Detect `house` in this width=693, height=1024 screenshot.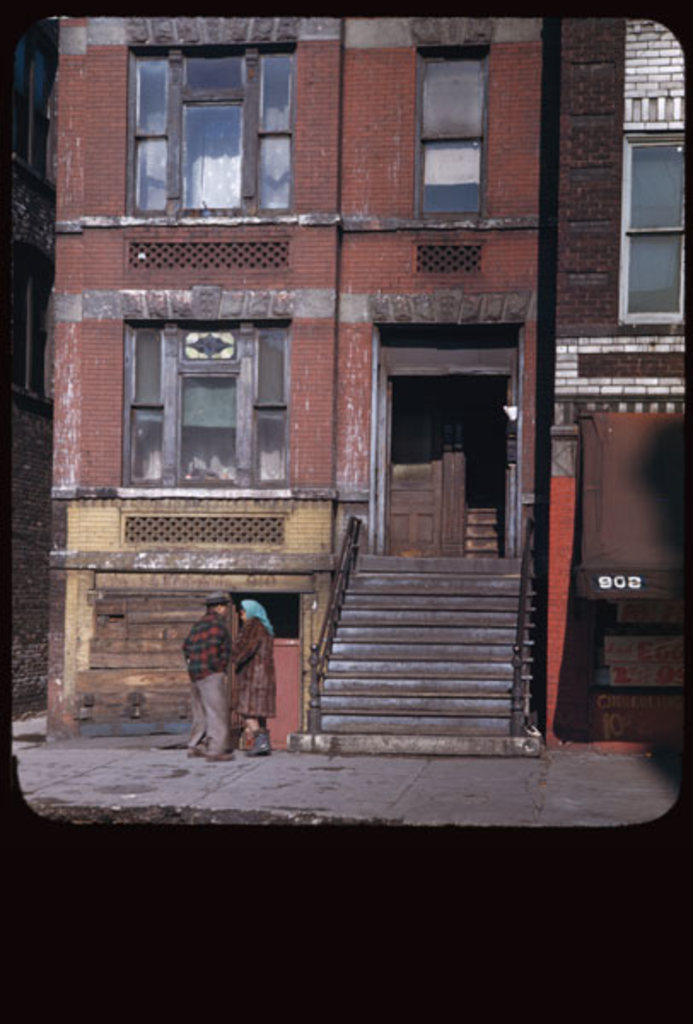
Detection: {"x1": 551, "y1": 9, "x2": 691, "y2": 749}.
